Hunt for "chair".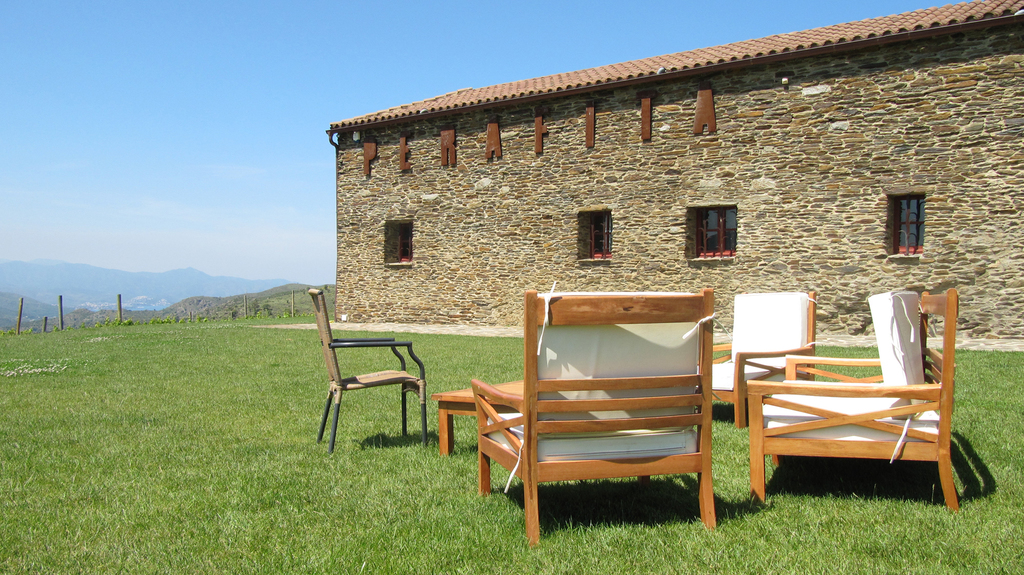
Hunted down at (309,288,430,450).
